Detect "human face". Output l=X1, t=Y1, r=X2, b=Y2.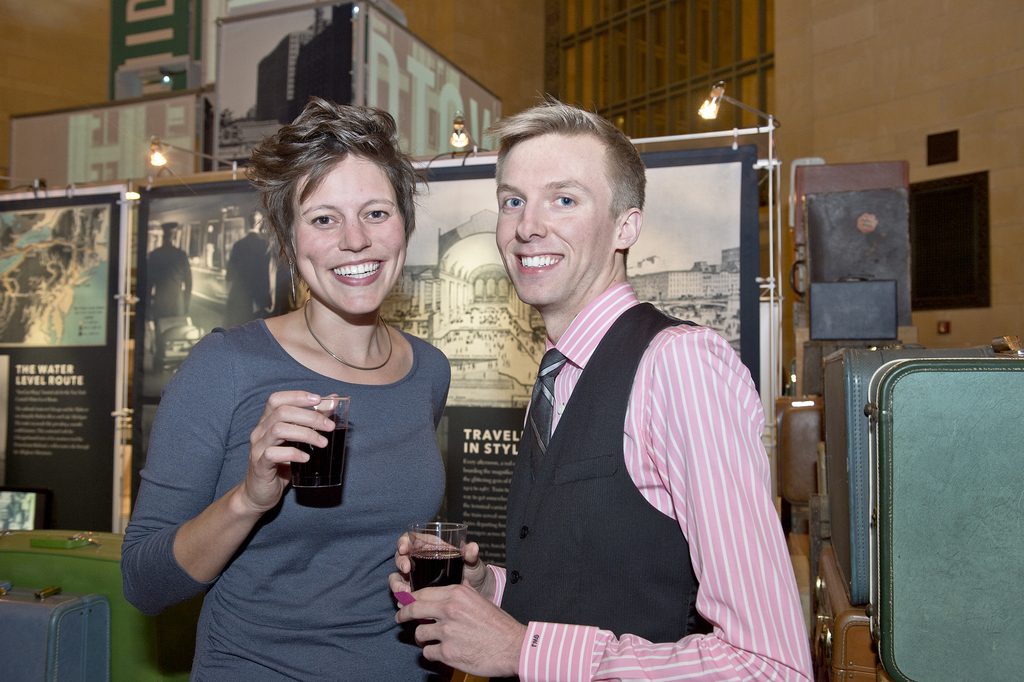
l=297, t=152, r=406, b=316.
